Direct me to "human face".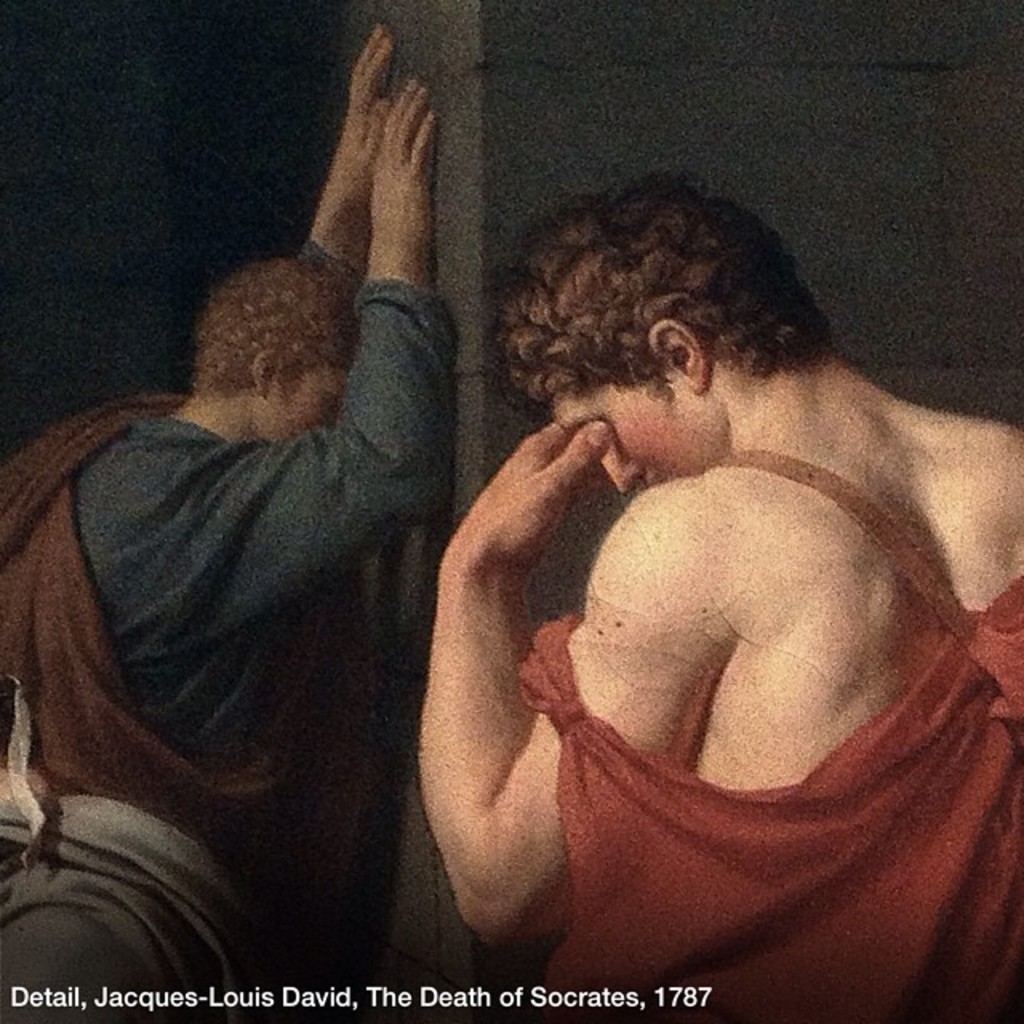
Direction: pyautogui.locateOnScreen(259, 360, 354, 450).
